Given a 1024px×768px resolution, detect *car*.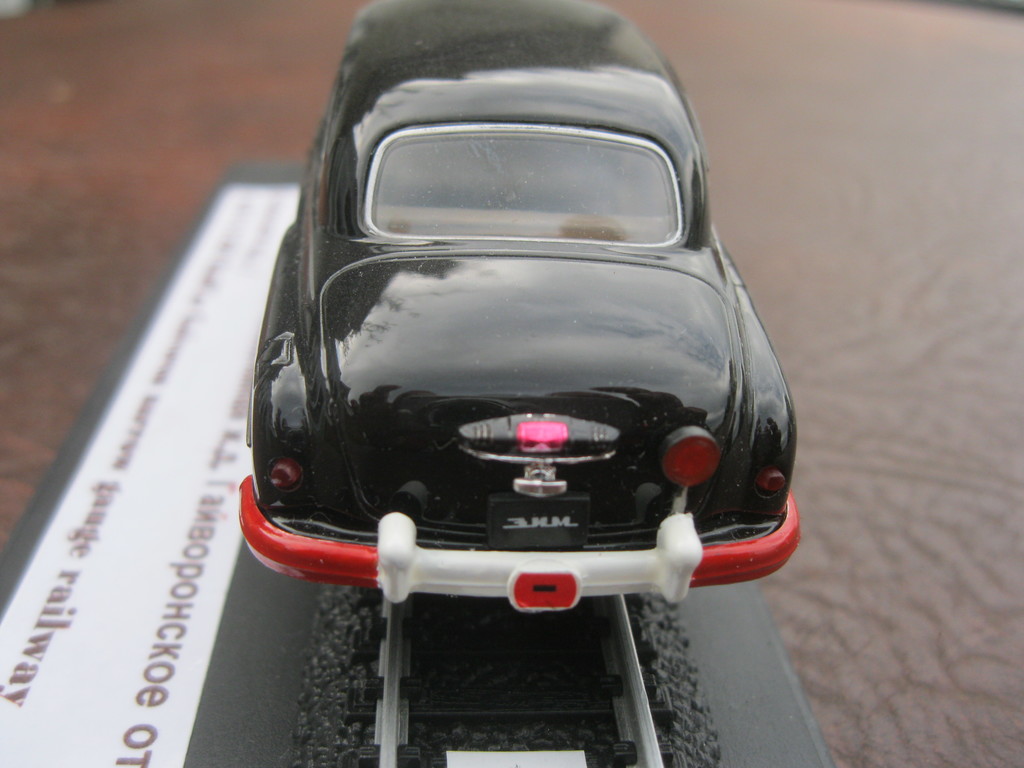
[x1=240, y1=0, x2=803, y2=612].
